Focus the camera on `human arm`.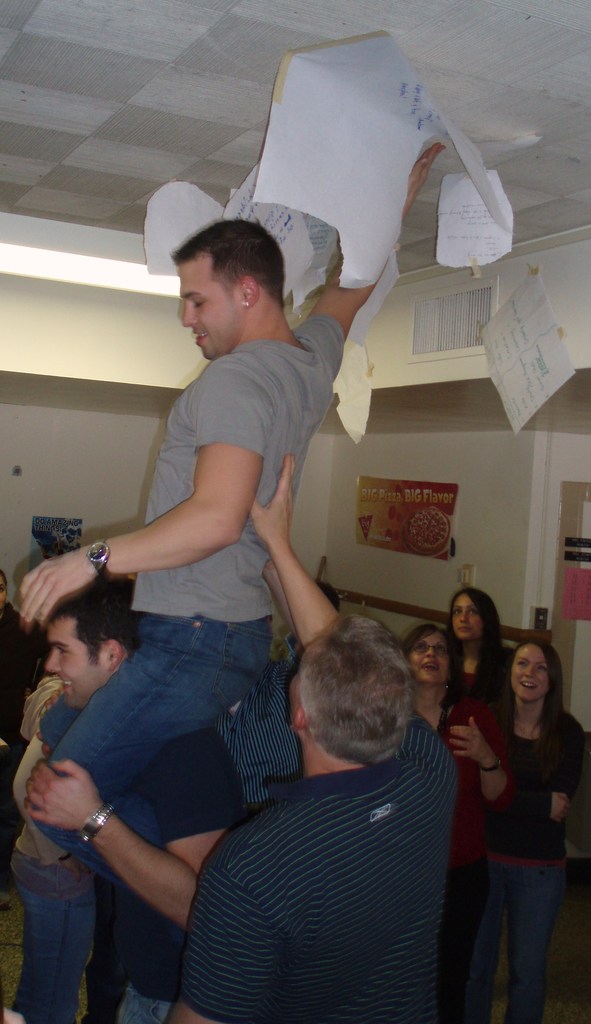
Focus region: [x1=300, y1=143, x2=444, y2=376].
